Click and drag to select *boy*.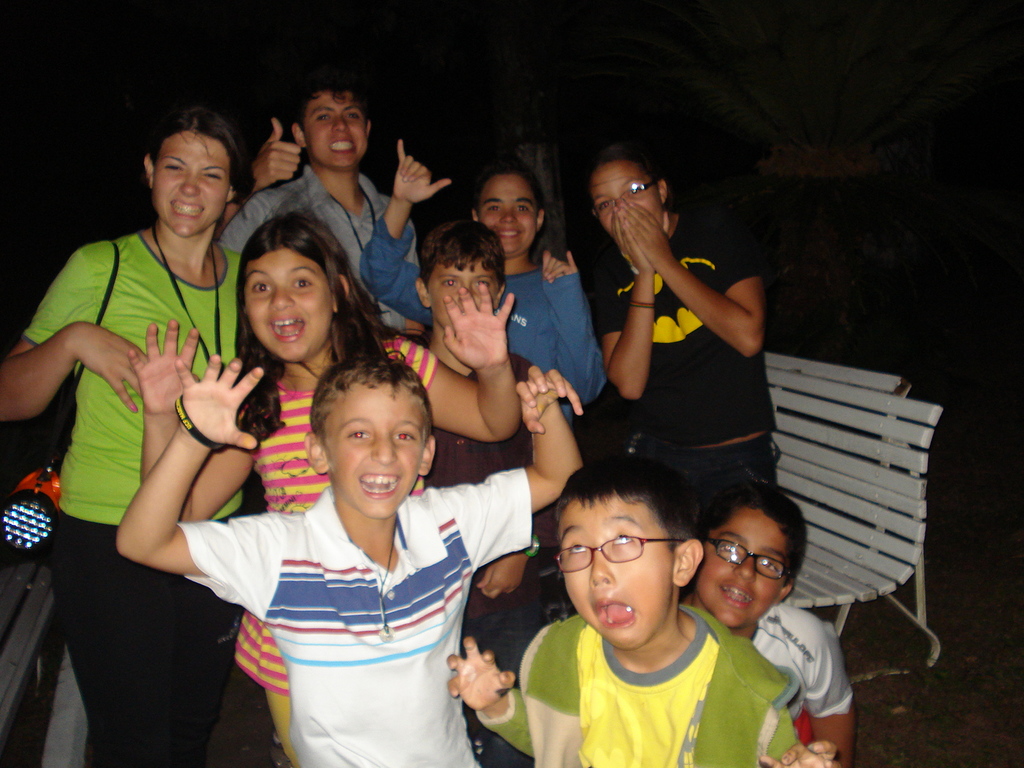
Selection: region(416, 220, 557, 760).
